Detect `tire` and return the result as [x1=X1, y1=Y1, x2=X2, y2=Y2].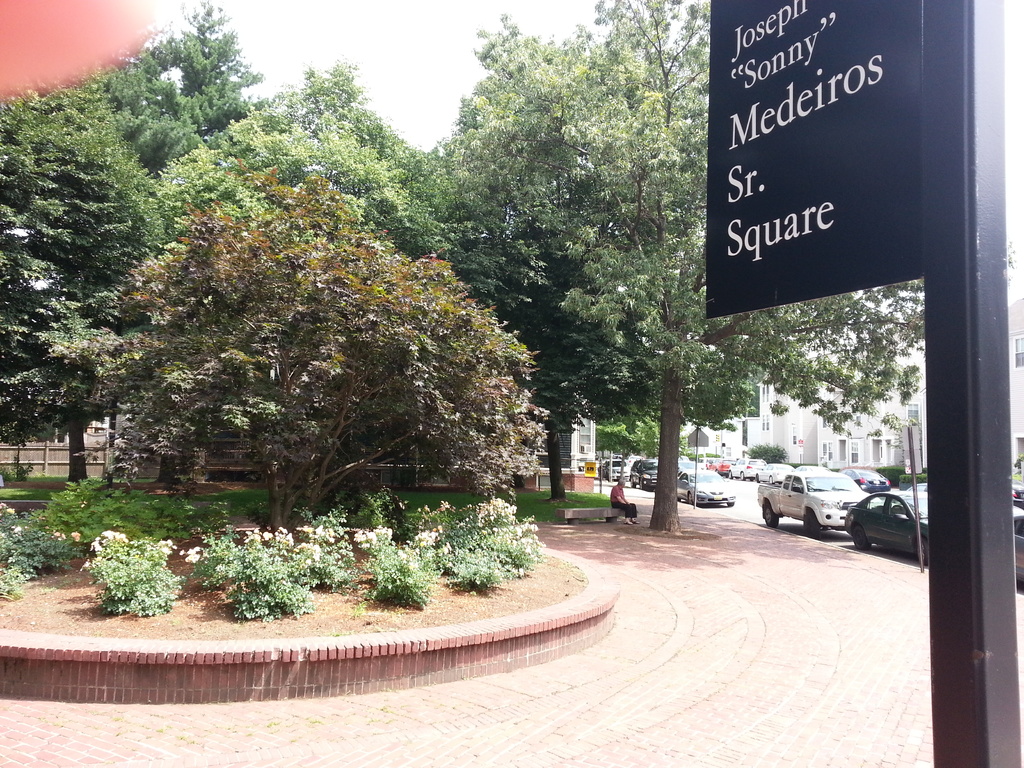
[x1=603, y1=470, x2=611, y2=481].
